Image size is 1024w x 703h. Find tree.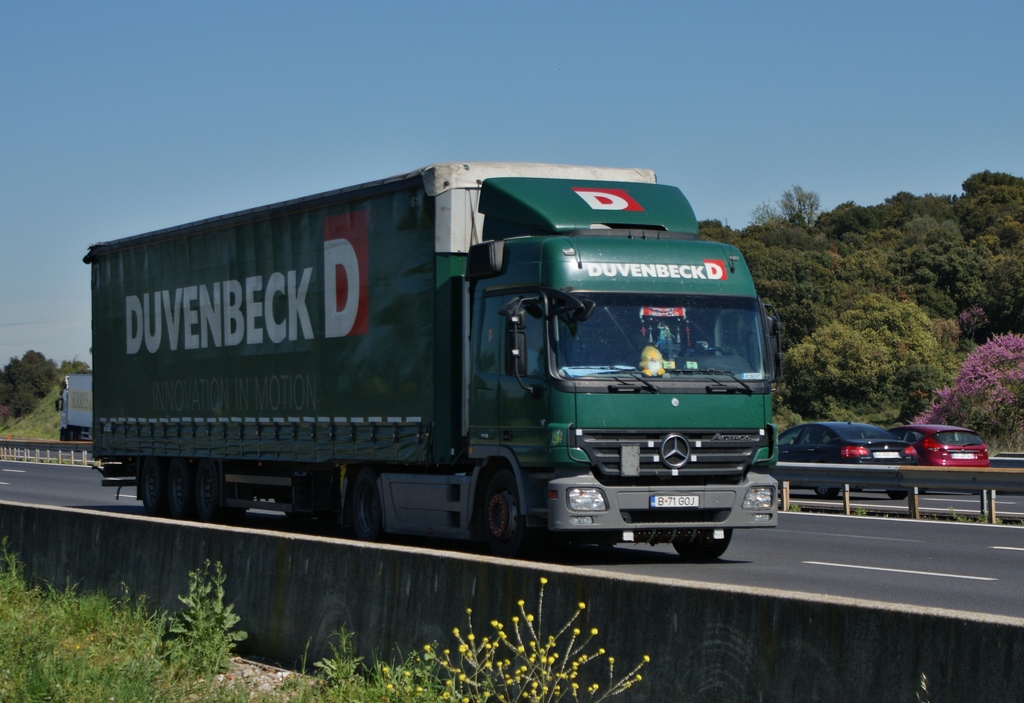
(left=911, top=332, right=1023, bottom=459).
